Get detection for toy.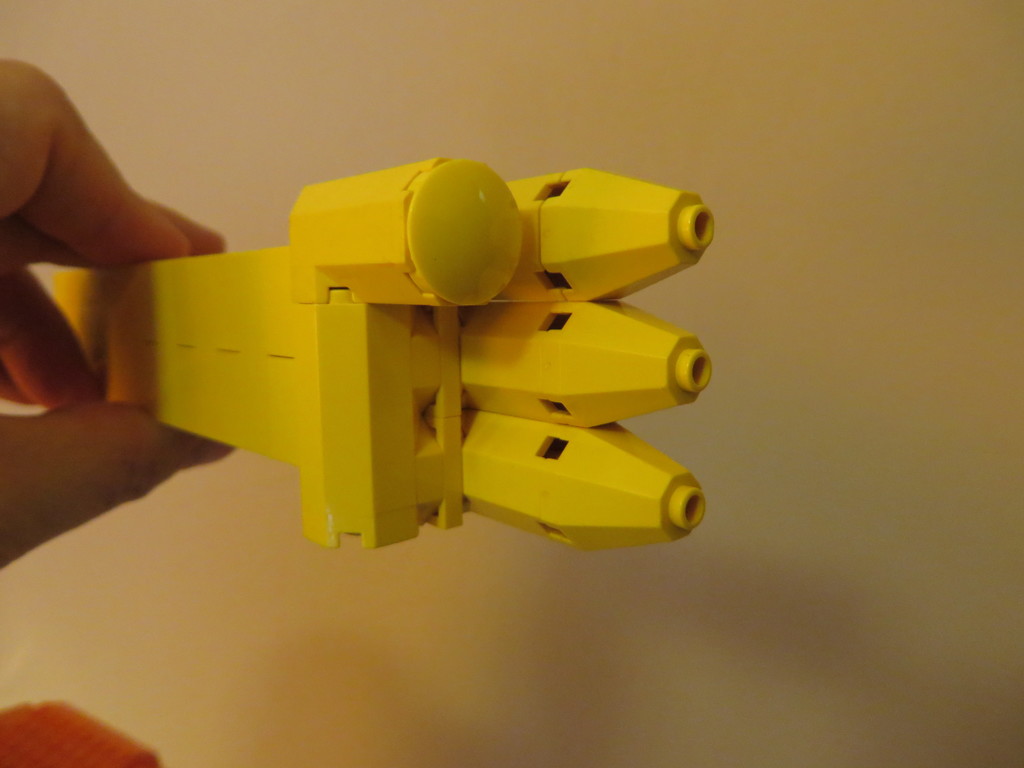
Detection: <bbox>122, 132, 703, 582</bbox>.
